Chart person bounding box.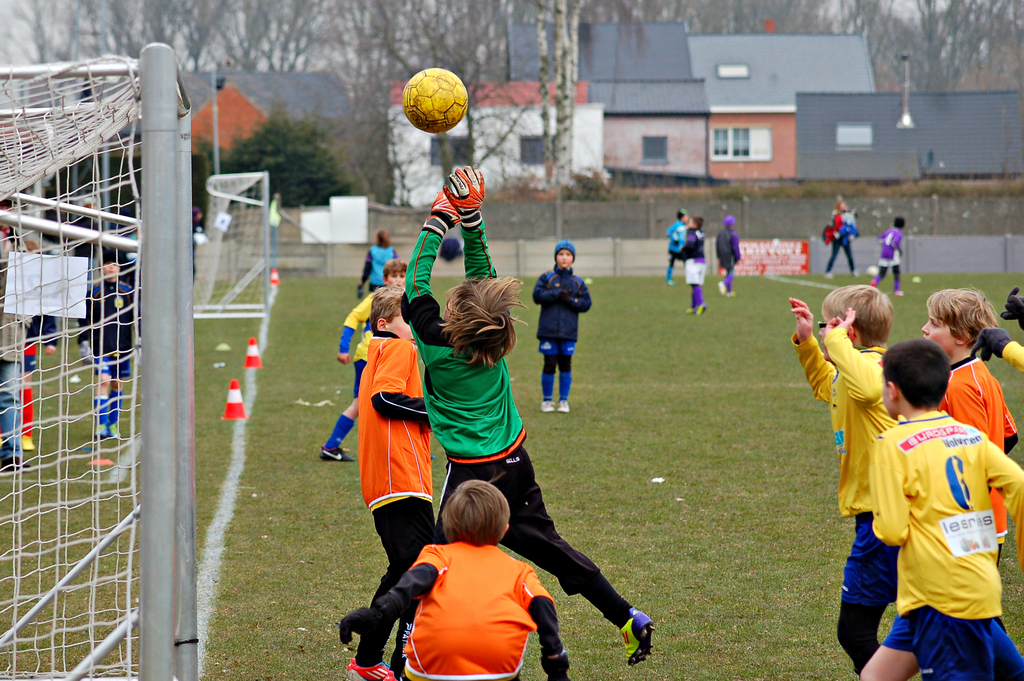
Charted: (338,476,562,680).
